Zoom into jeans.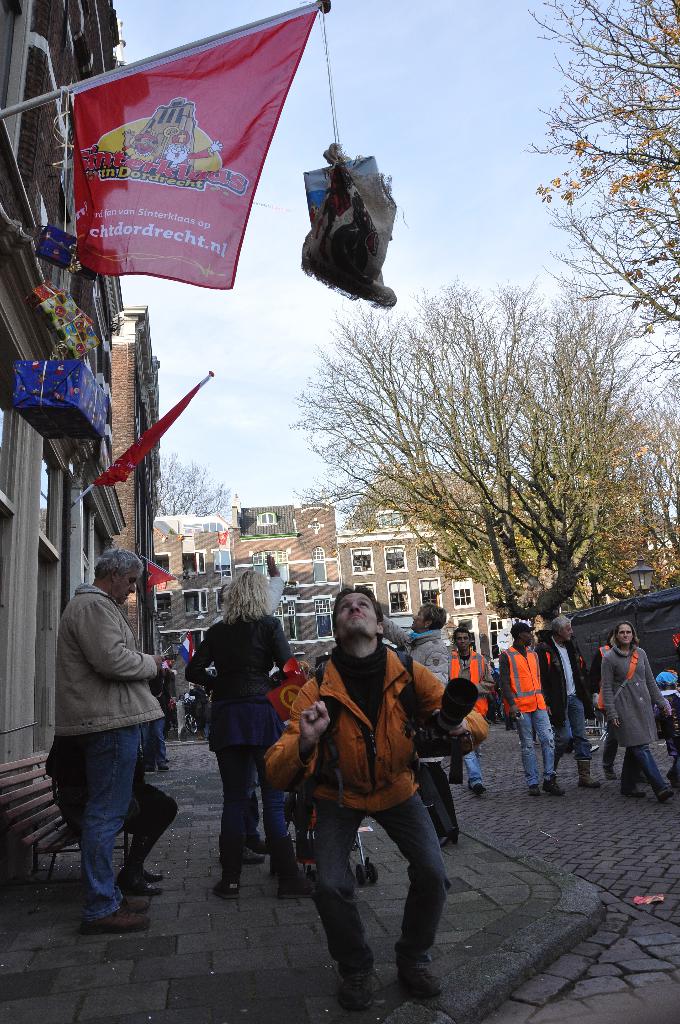
Zoom target: box=[222, 749, 289, 836].
